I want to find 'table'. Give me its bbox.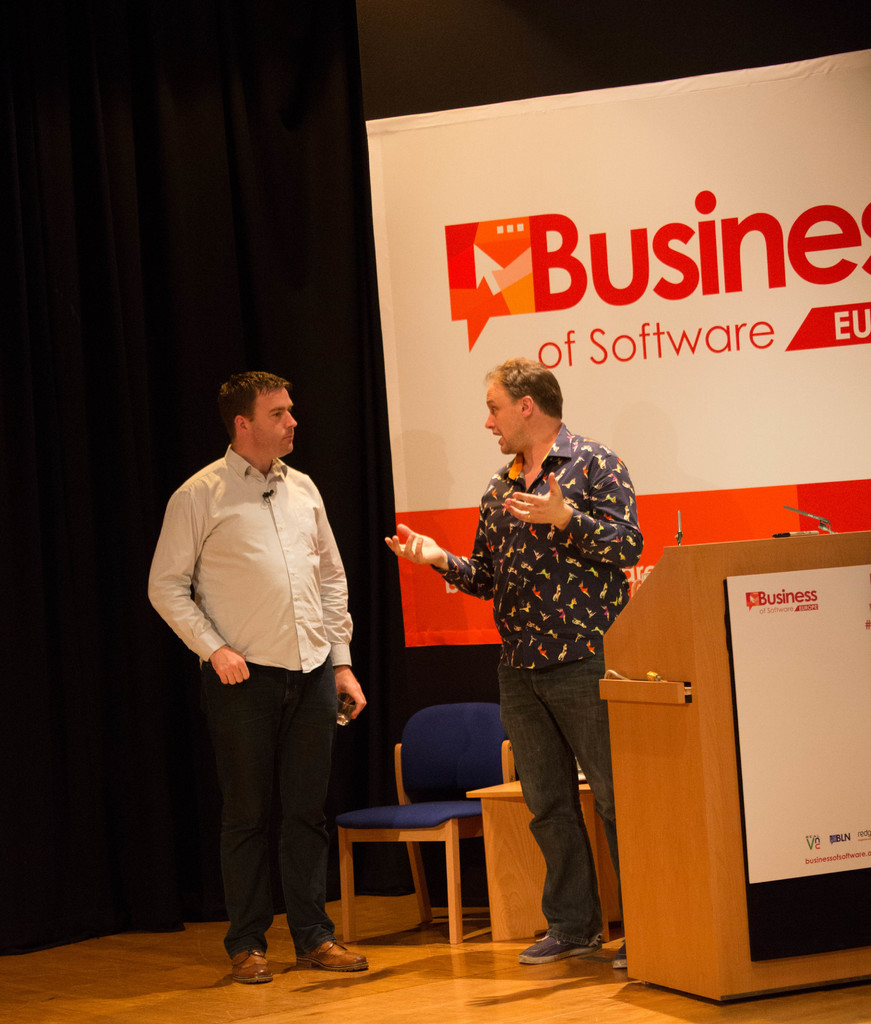
box=[462, 778, 612, 944].
